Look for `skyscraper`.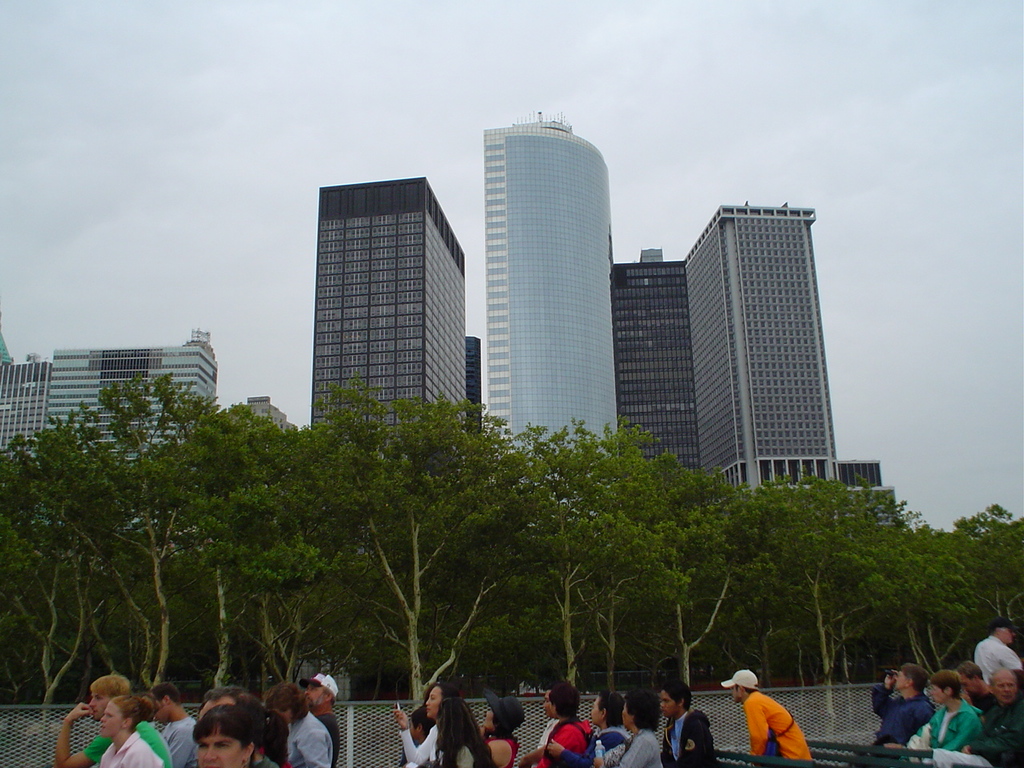
Found: bbox=(682, 200, 838, 494).
